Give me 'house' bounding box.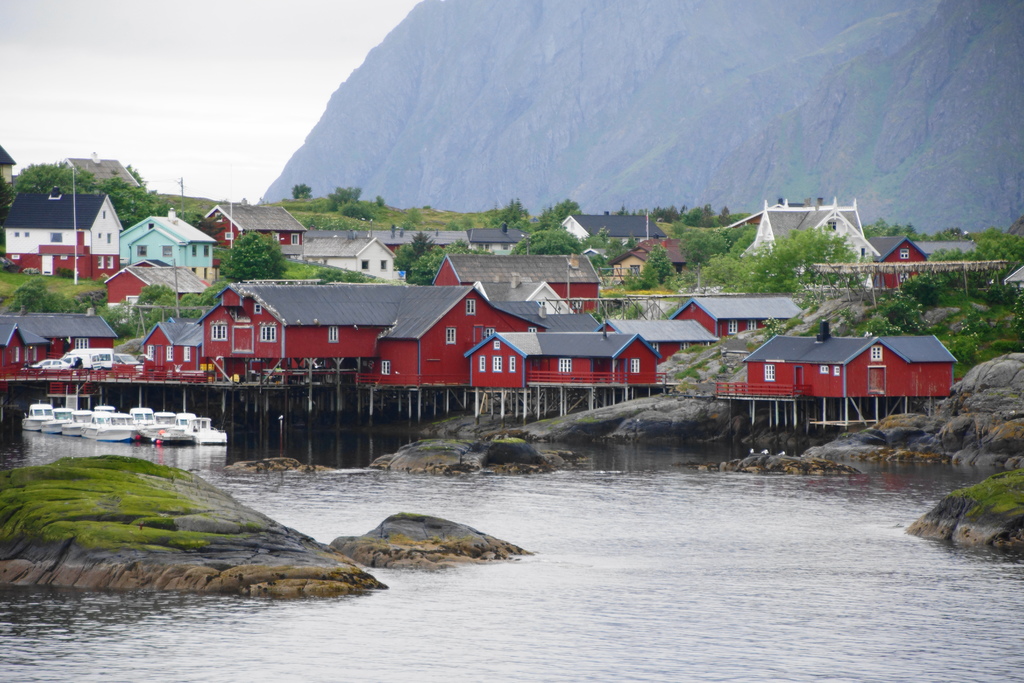
{"x1": 100, "y1": 258, "x2": 205, "y2": 308}.
